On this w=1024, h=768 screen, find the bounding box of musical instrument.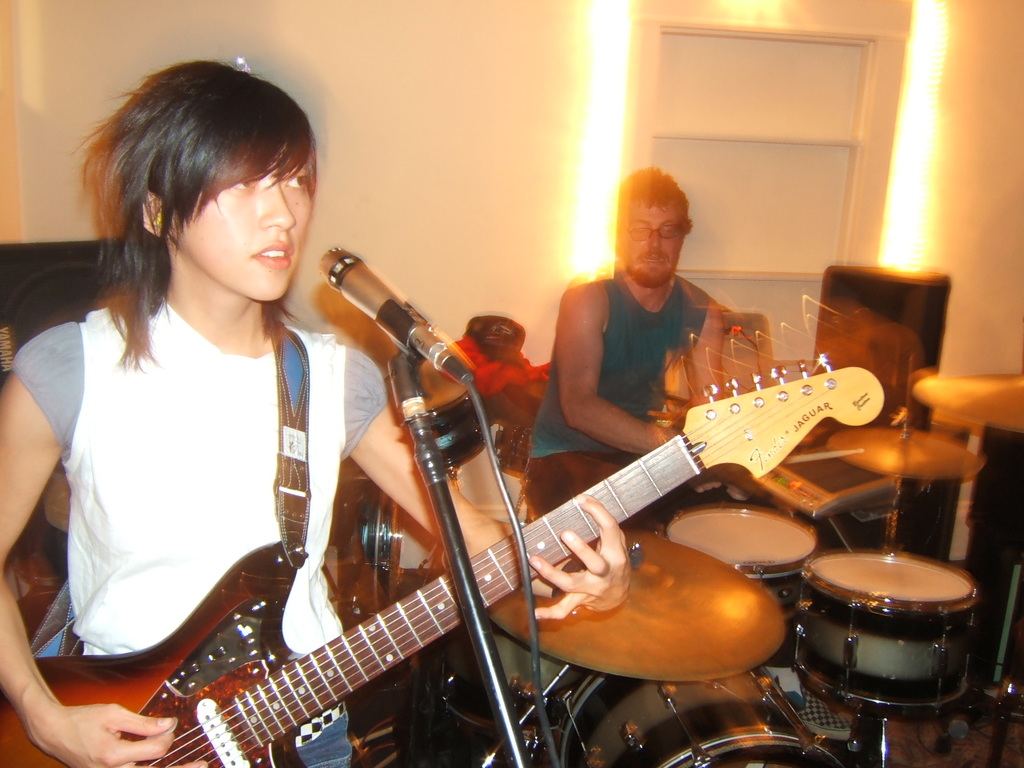
Bounding box: 738 436 883 524.
